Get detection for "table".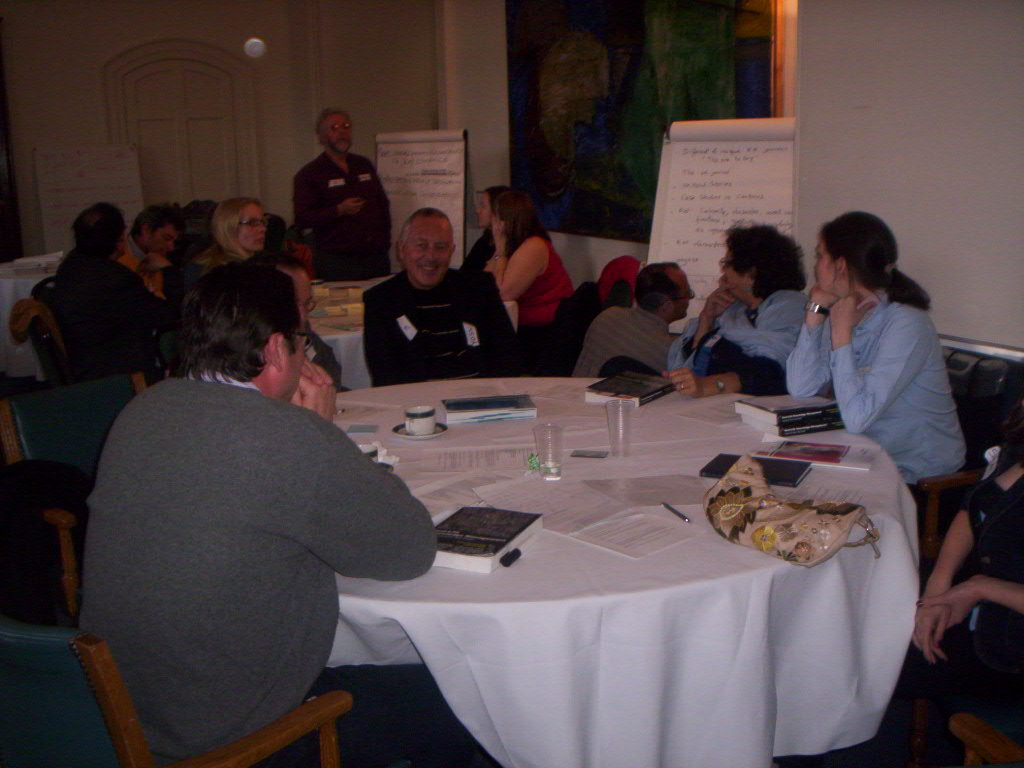
Detection: bbox=[285, 376, 915, 767].
